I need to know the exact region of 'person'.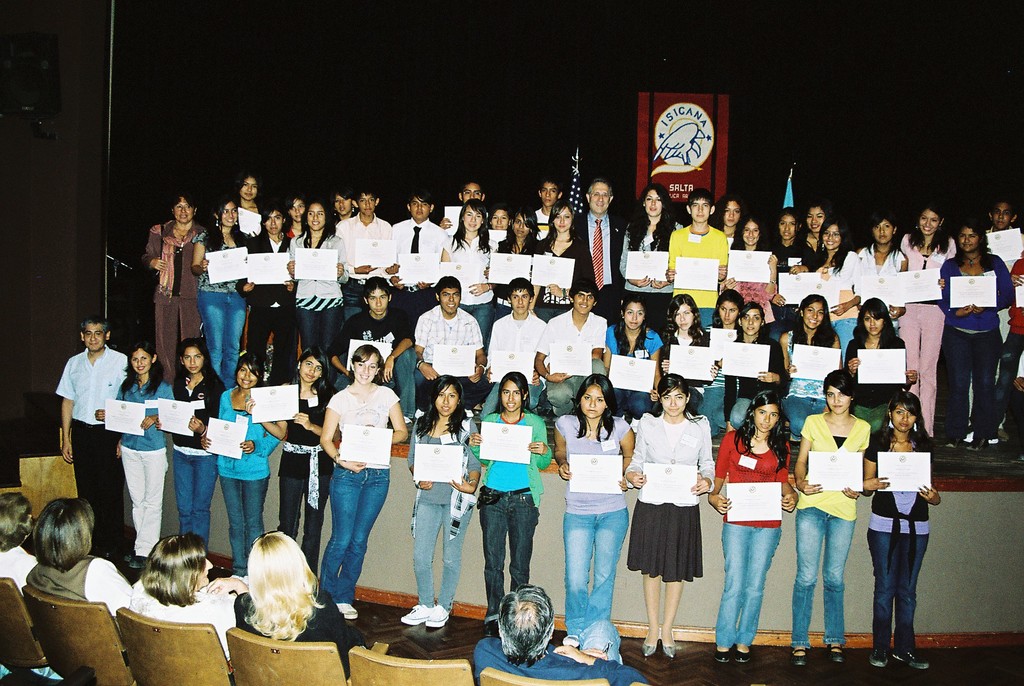
Region: 480,272,554,423.
